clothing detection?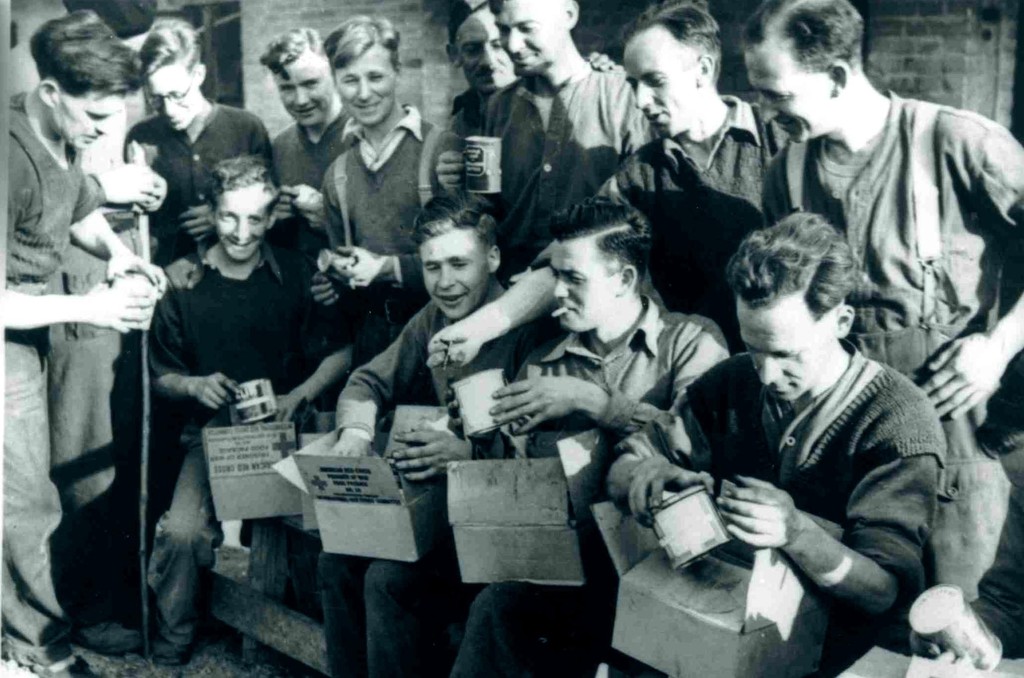
133 245 358 665
